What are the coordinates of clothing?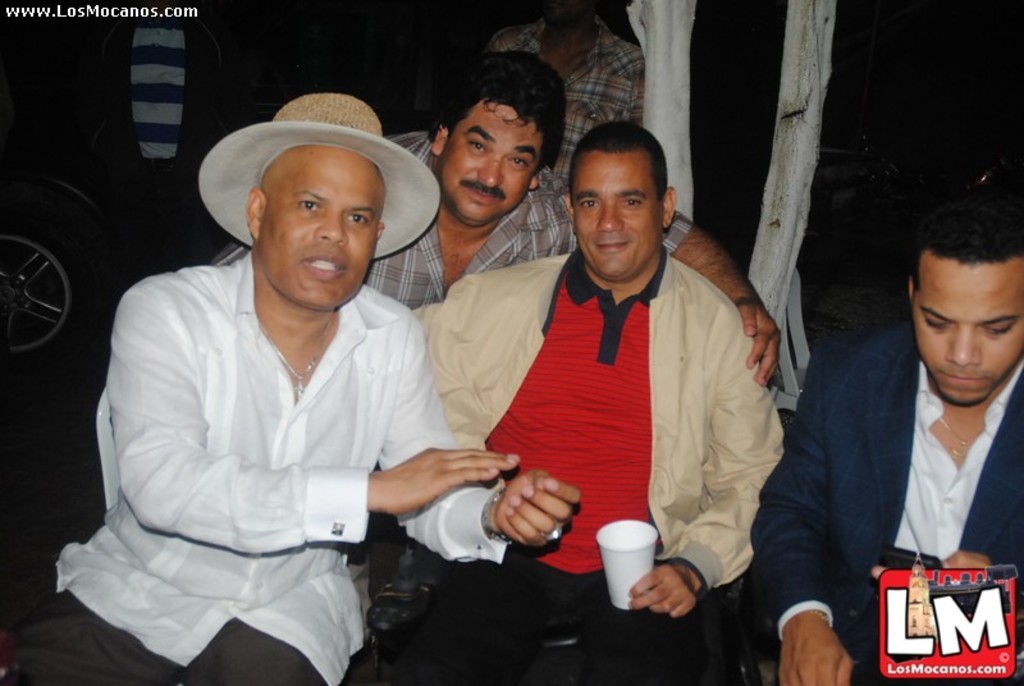
(751, 308, 1023, 685).
